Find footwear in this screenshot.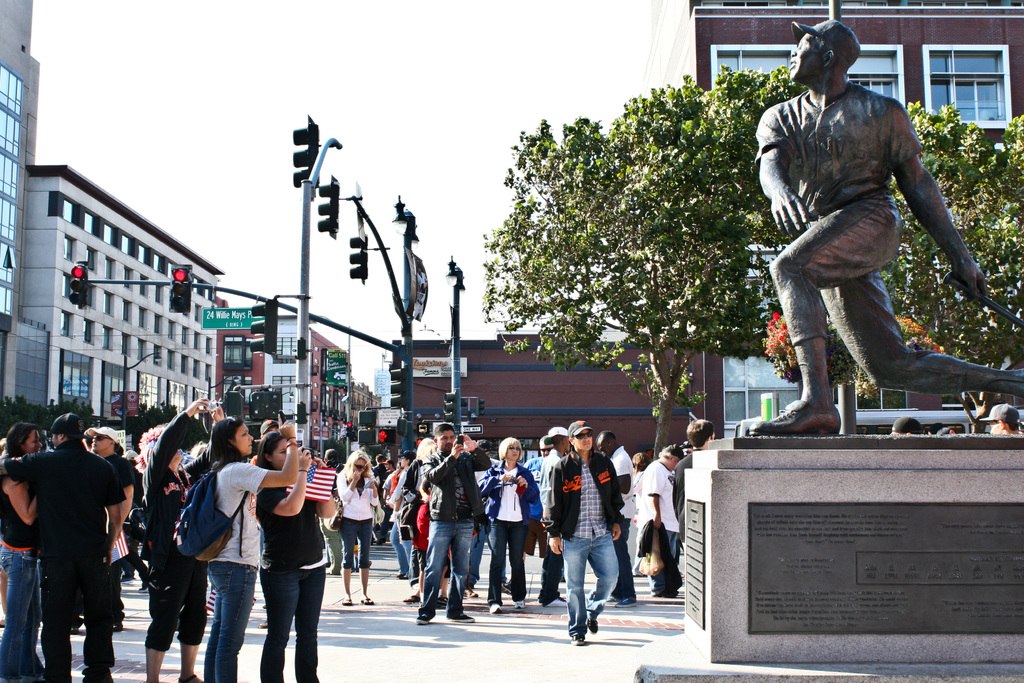
The bounding box for footwear is x1=417, y1=614, x2=433, y2=628.
